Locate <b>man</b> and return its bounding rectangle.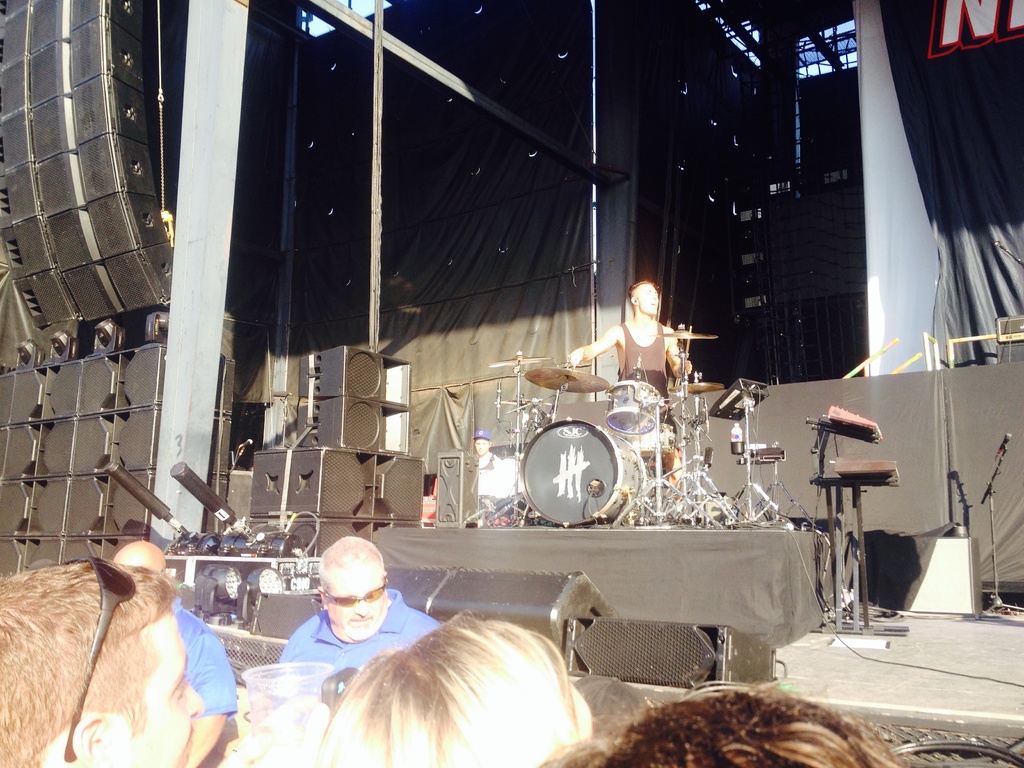
<region>273, 547, 421, 712</region>.
